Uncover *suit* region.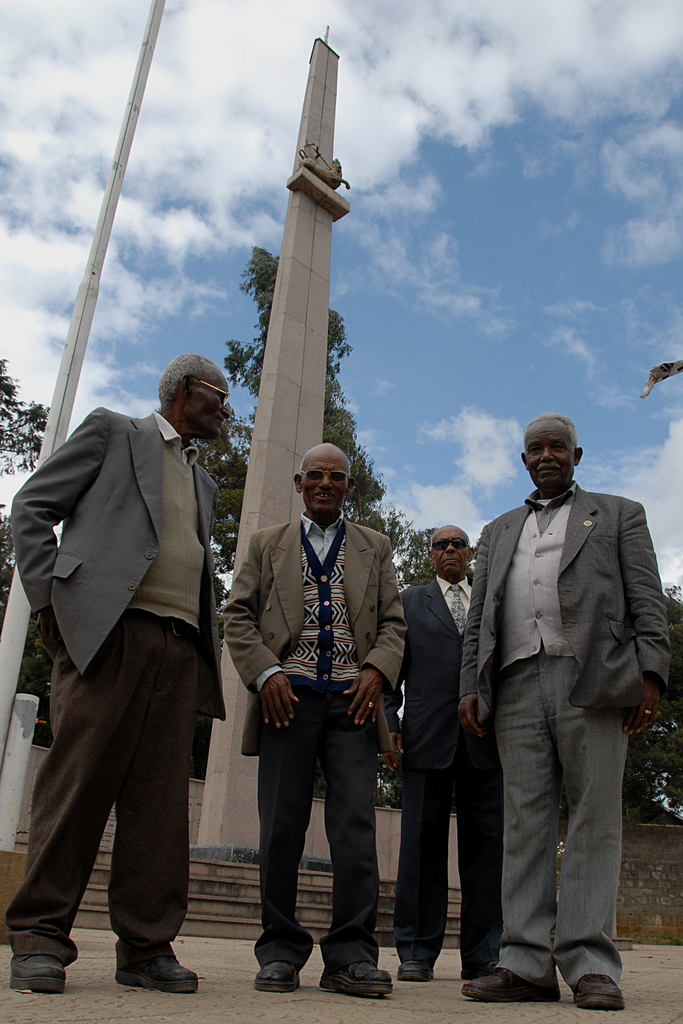
Uncovered: bbox=[383, 567, 507, 979].
